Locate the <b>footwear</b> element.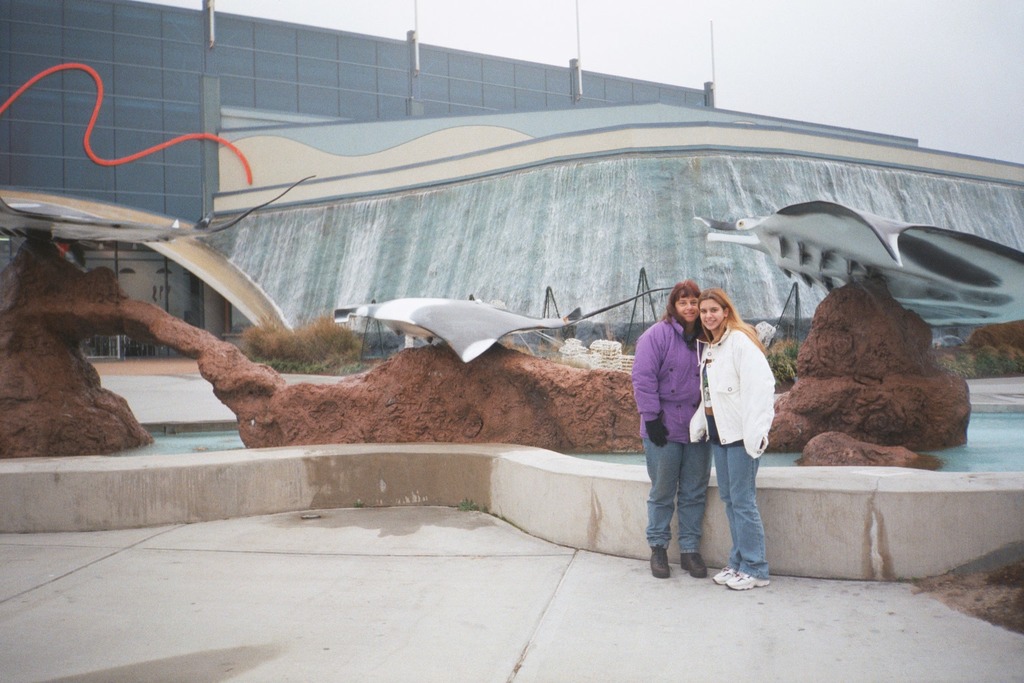
Element bbox: x1=679, y1=552, x2=709, y2=580.
